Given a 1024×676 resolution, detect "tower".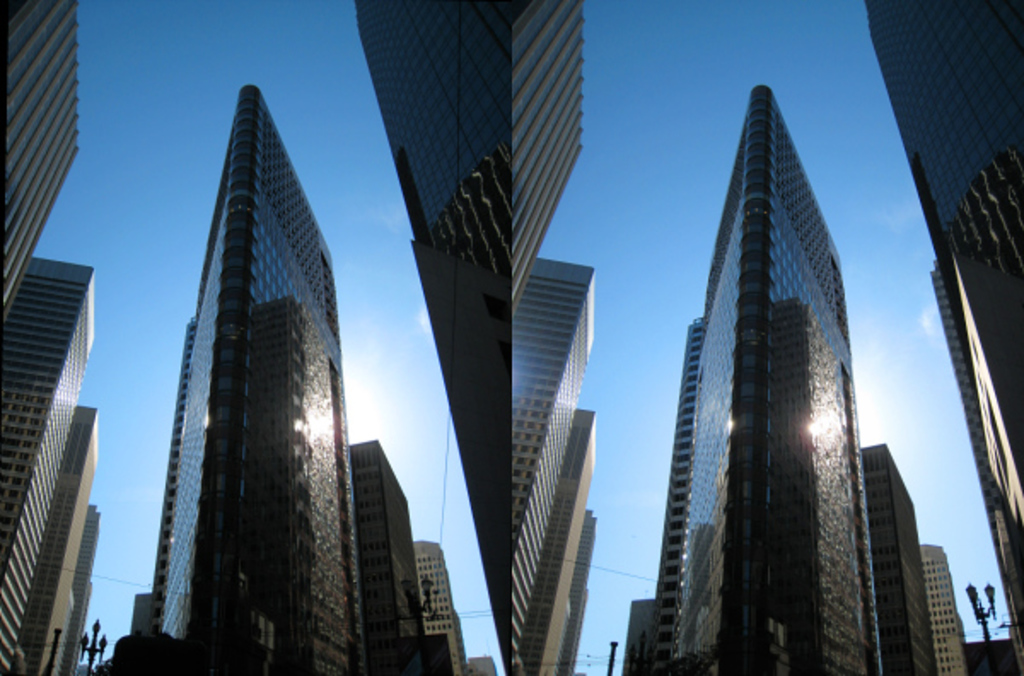
x1=0, y1=253, x2=94, y2=674.
